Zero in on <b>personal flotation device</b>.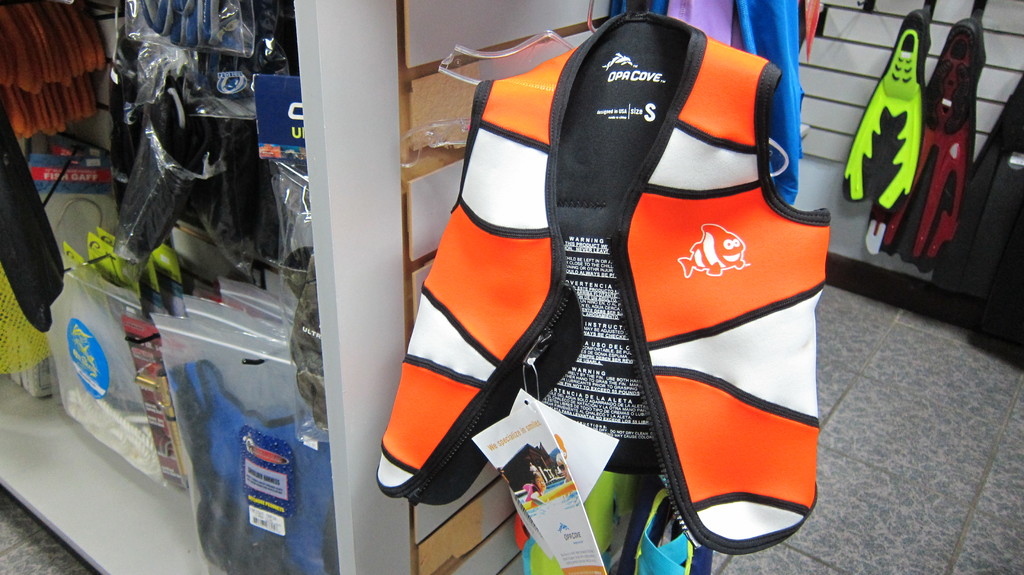
Zeroed in: crop(371, 10, 822, 558).
